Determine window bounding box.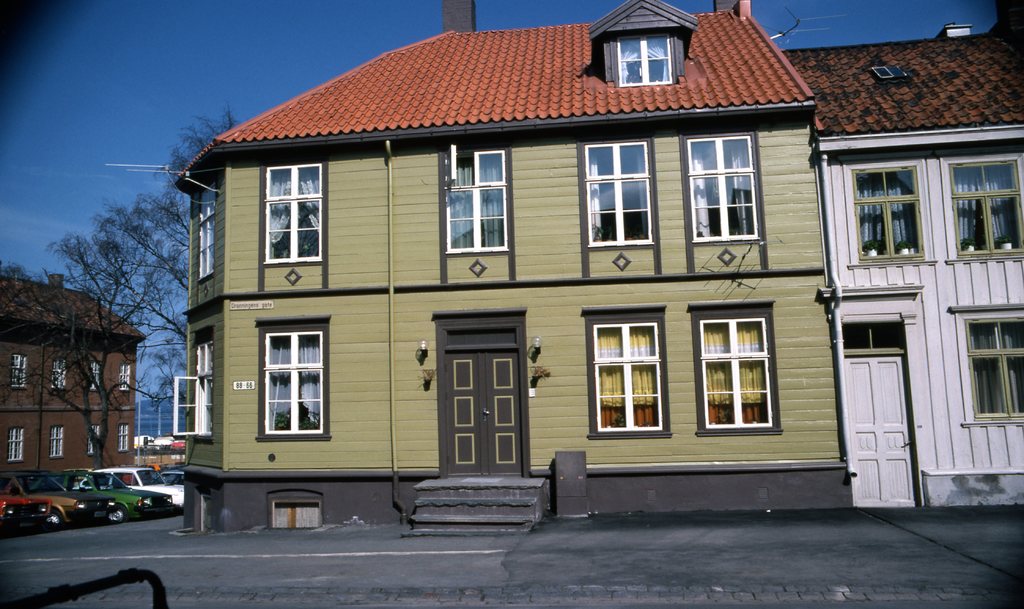
Determined: 87/361/100/390.
